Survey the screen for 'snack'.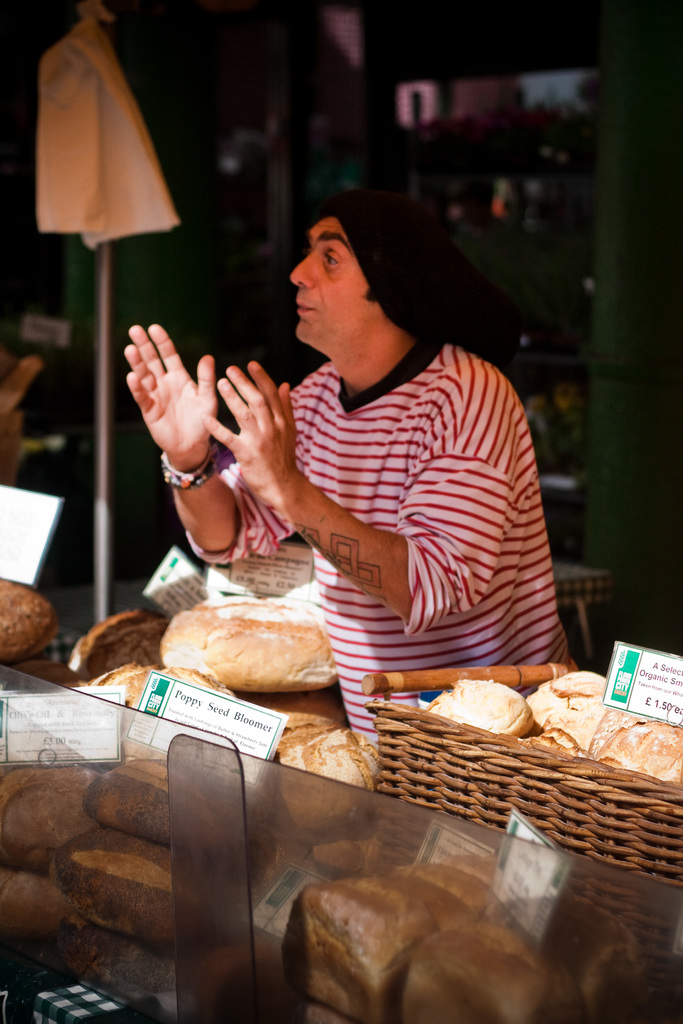
Survey found: bbox=[148, 595, 332, 695].
